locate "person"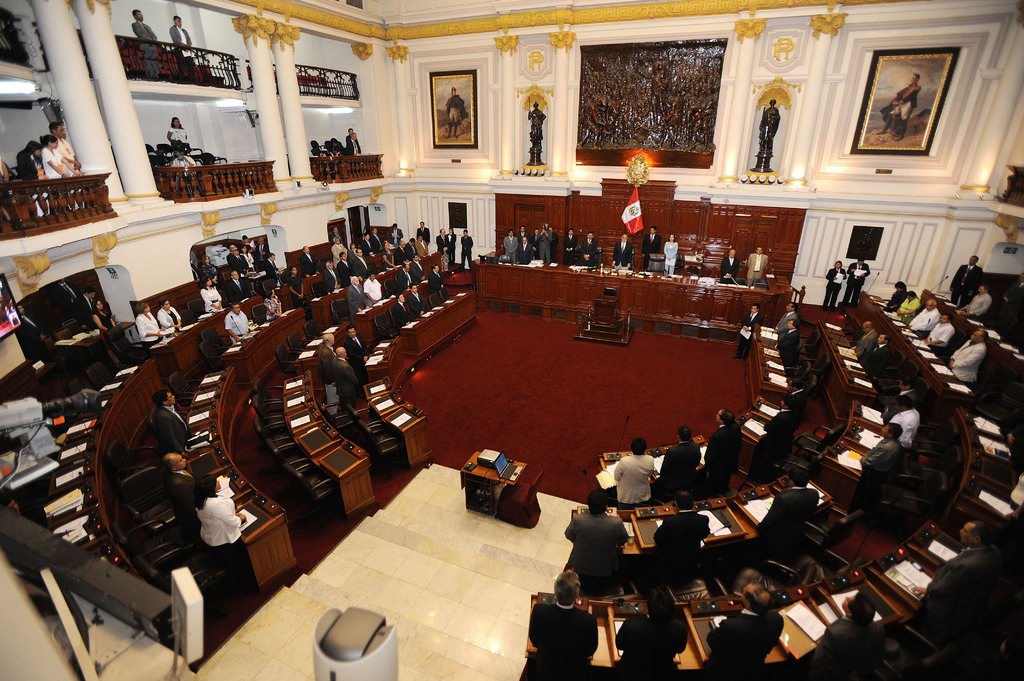
bbox(786, 380, 804, 442)
